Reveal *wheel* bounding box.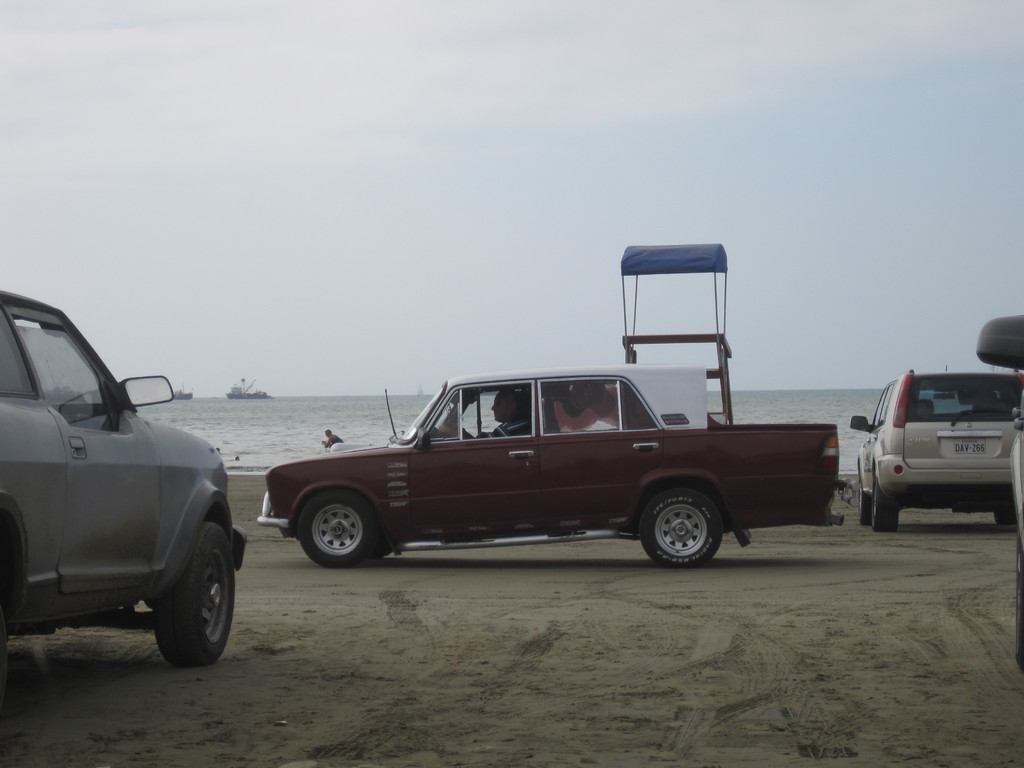
Revealed: 857:483:871:525.
